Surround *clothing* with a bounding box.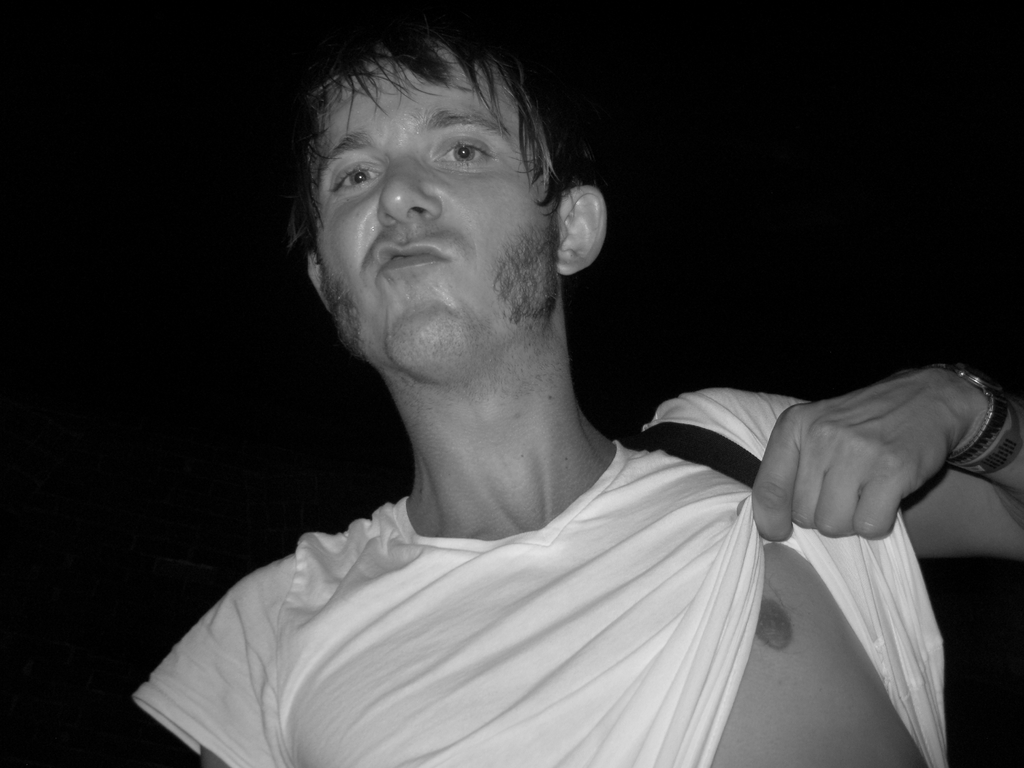
bbox(138, 387, 884, 749).
